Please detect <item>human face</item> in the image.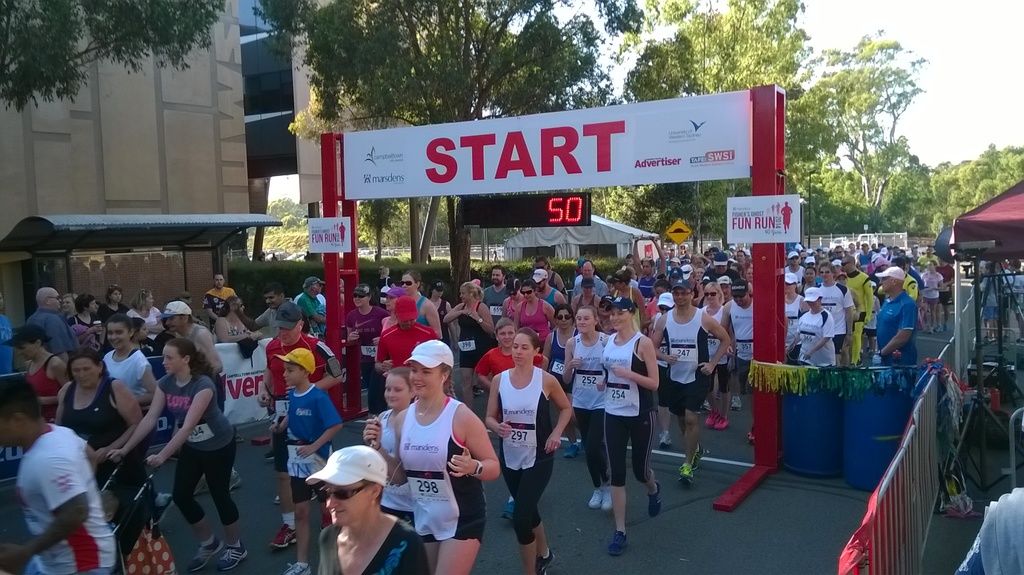
323,479,373,530.
